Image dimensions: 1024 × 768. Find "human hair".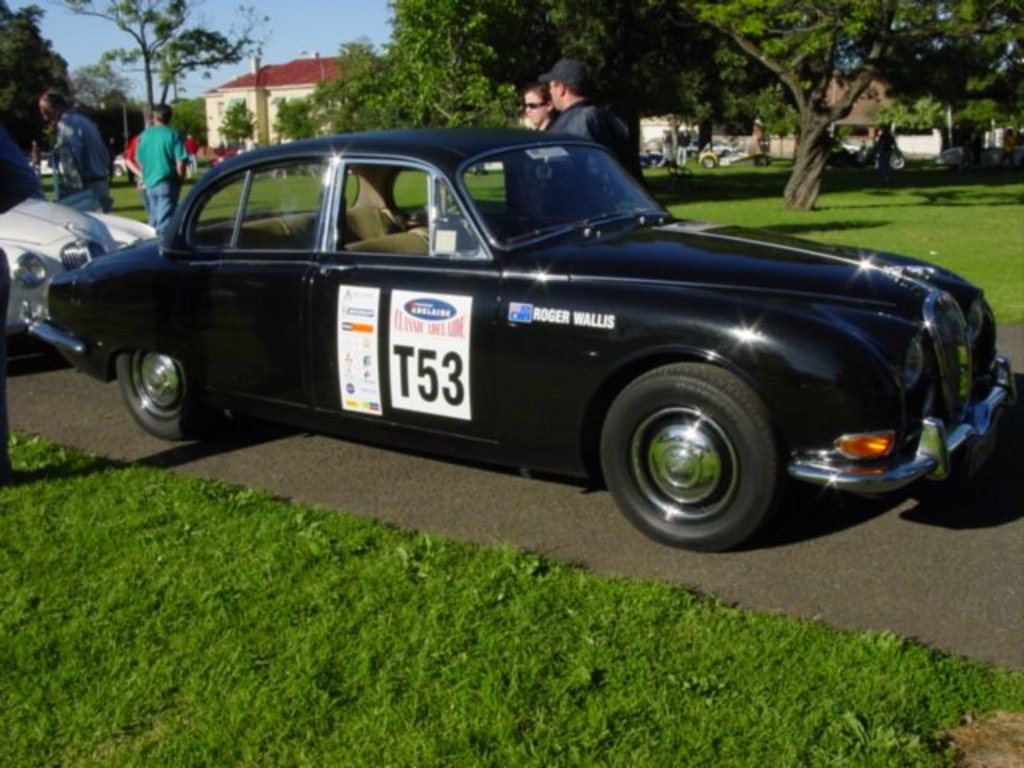
bbox=[568, 80, 587, 99].
